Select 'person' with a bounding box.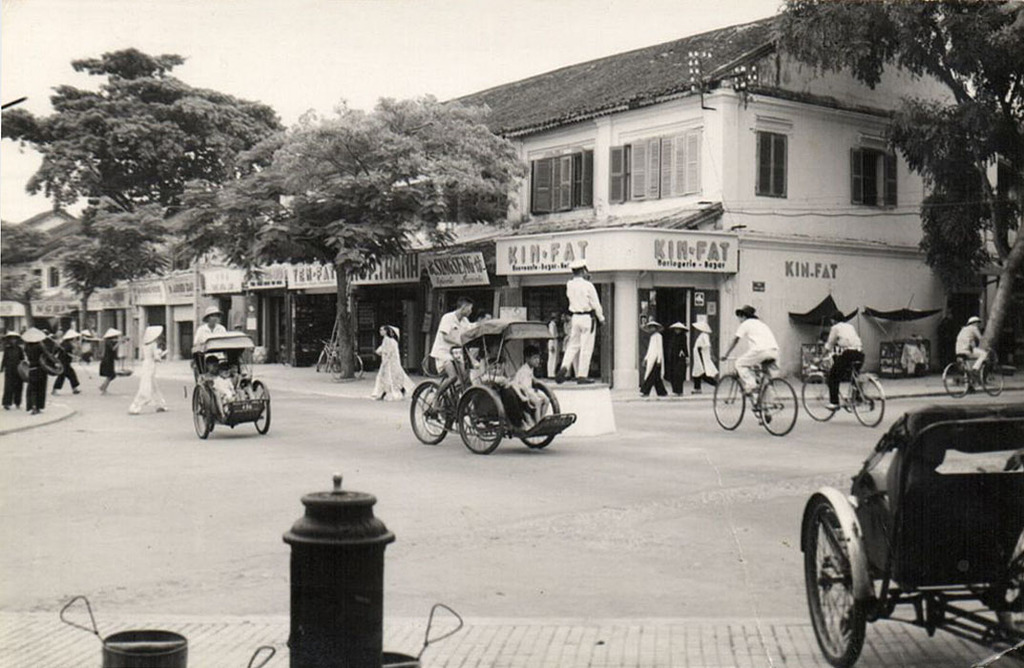
region(25, 333, 45, 411).
